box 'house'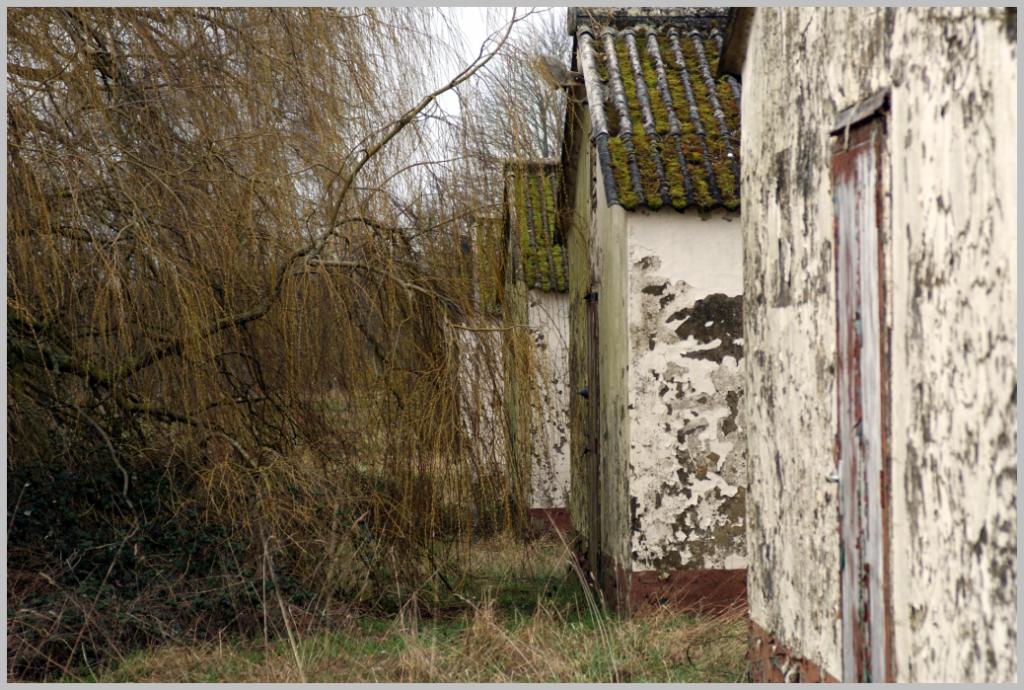
[left=549, top=0, right=761, bottom=637]
